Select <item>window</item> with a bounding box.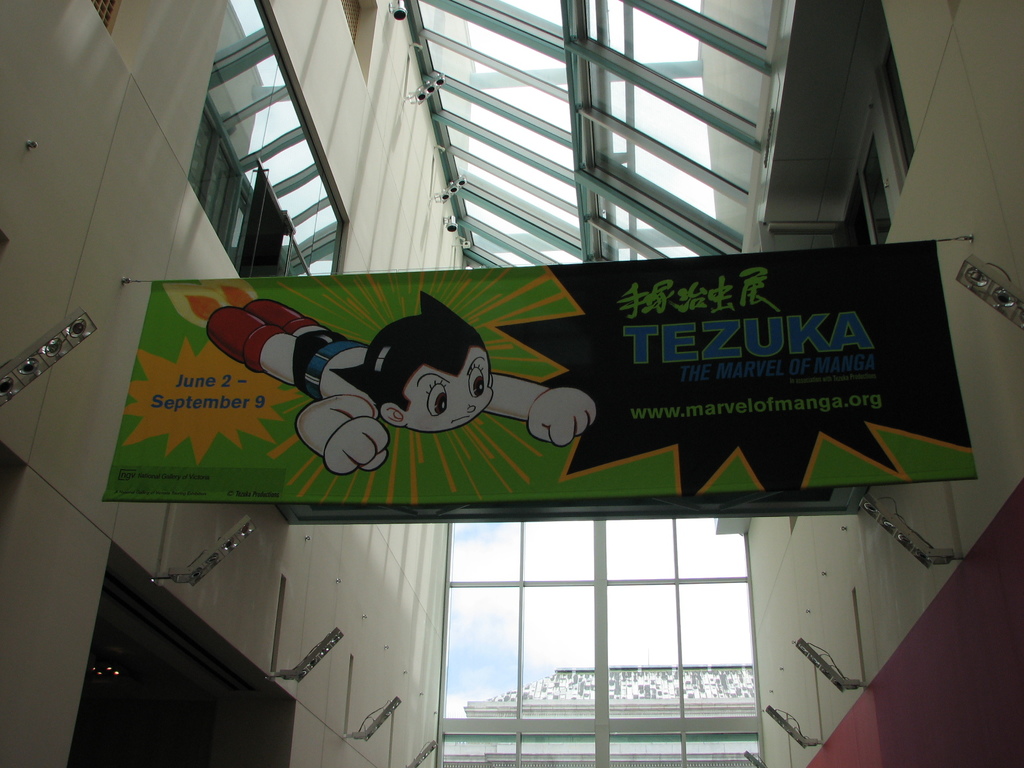
<region>184, 0, 350, 275</region>.
